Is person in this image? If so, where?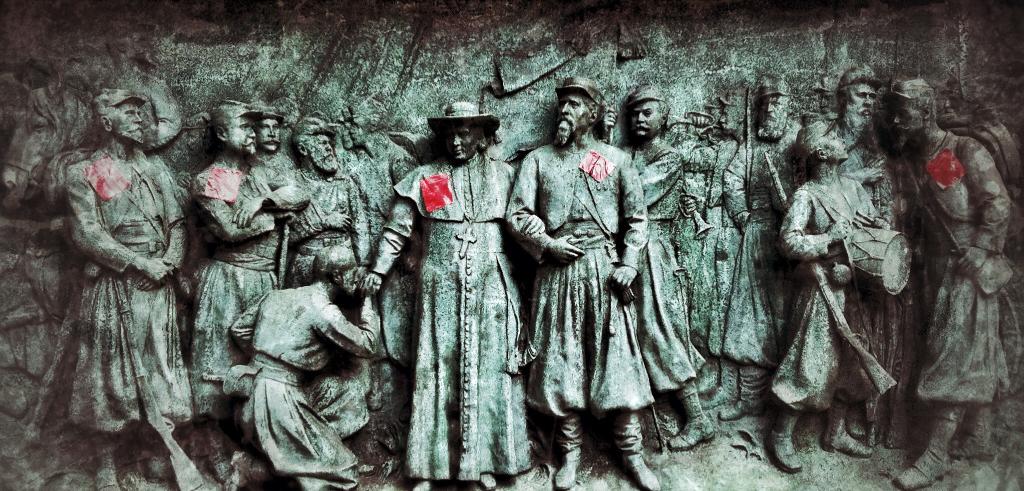
Yes, at (292,114,371,285).
